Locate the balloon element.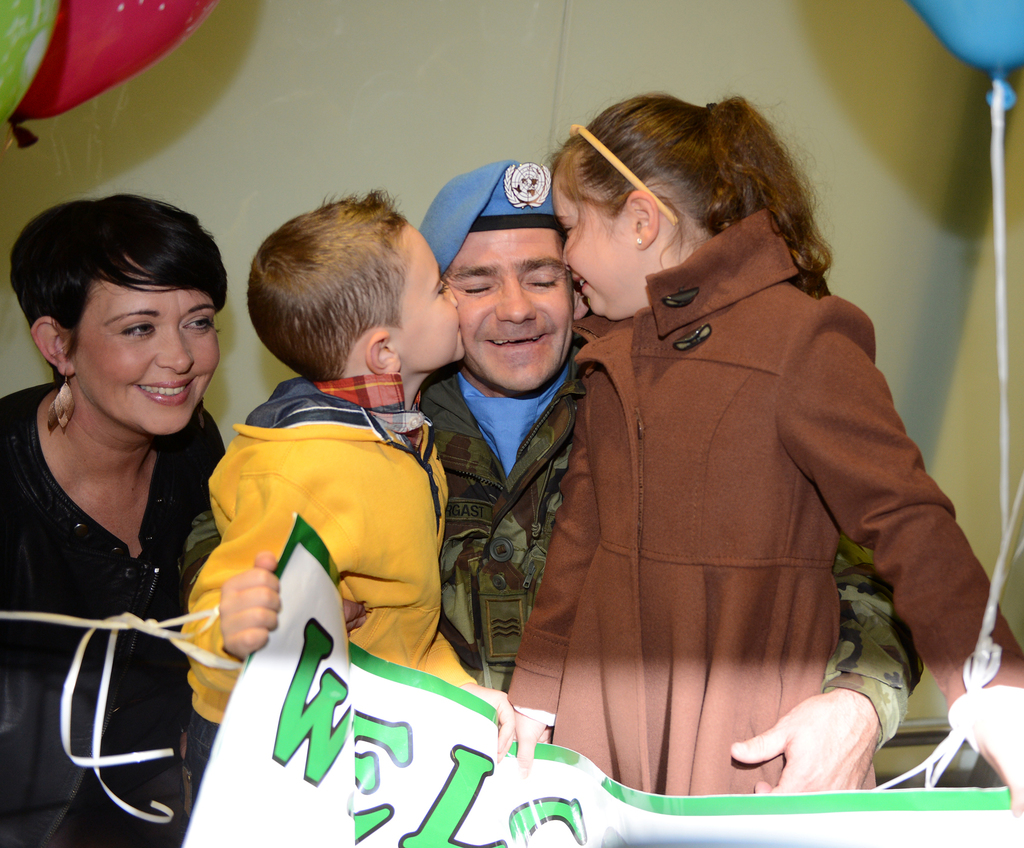
Element bbox: bbox=(0, 0, 59, 128).
